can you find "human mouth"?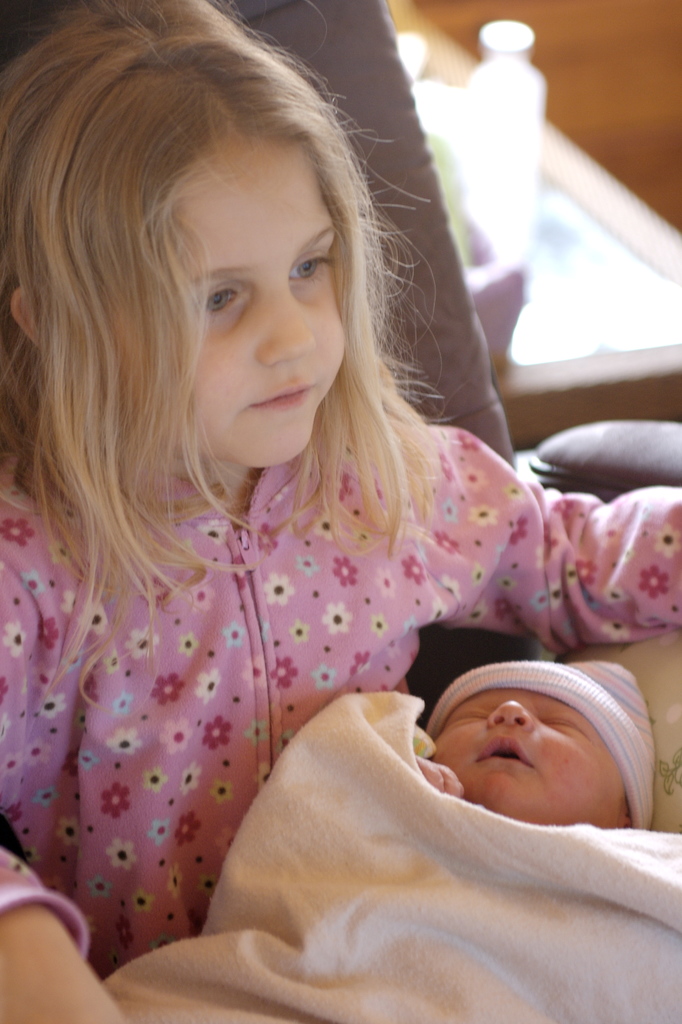
Yes, bounding box: BBox(252, 385, 316, 408).
